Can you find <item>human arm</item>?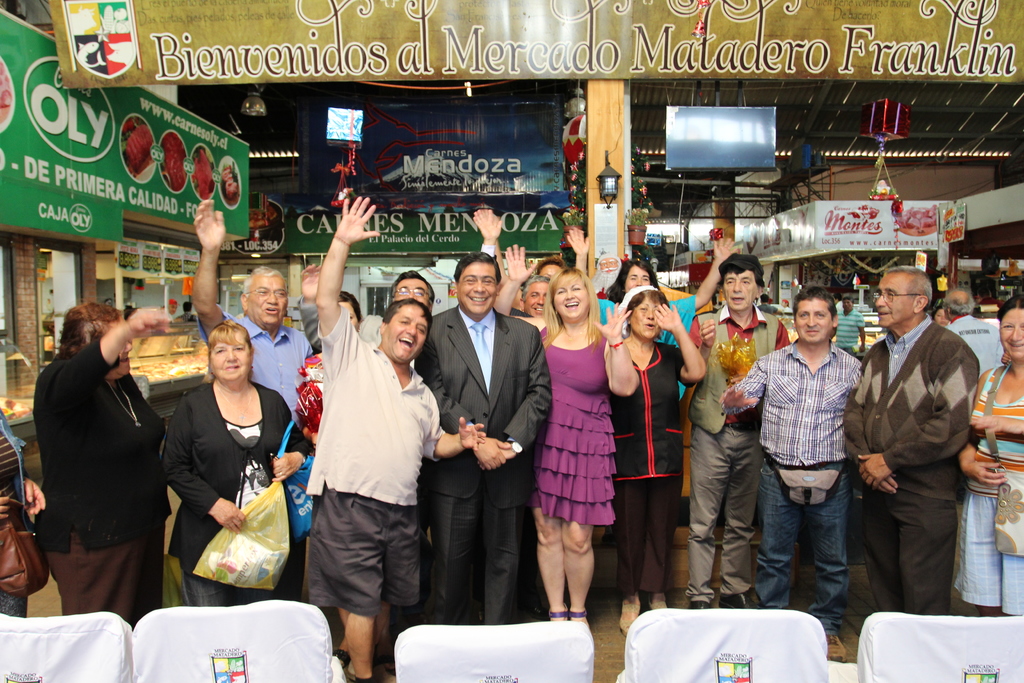
Yes, bounding box: 158/395/252/534.
